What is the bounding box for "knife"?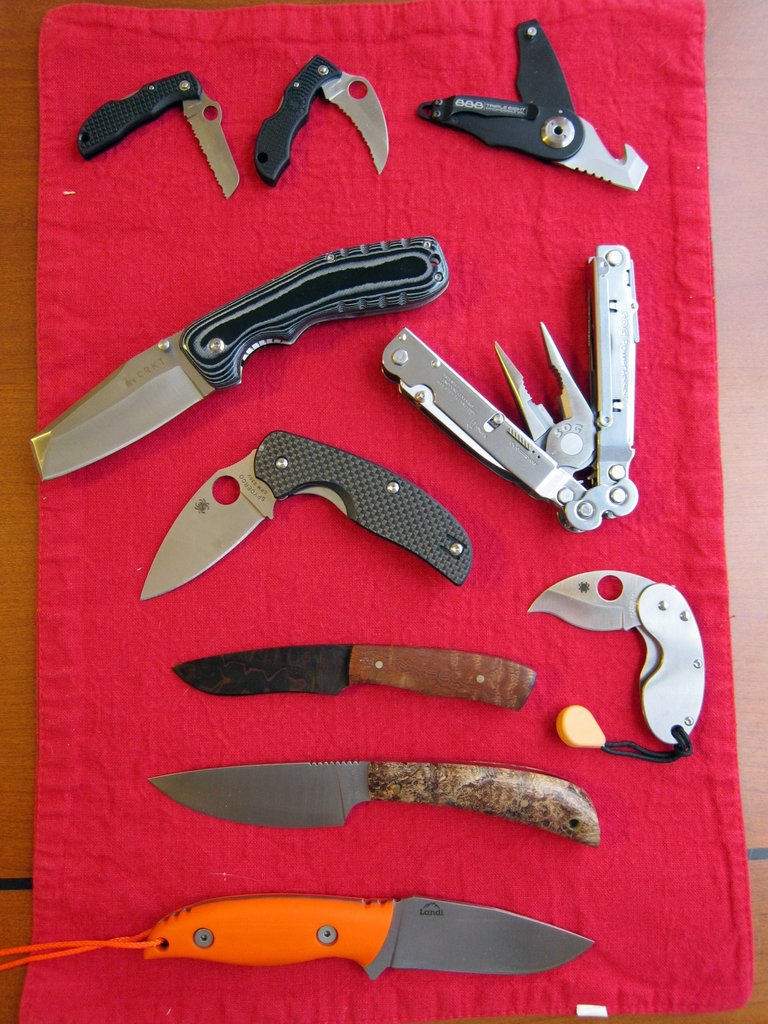
detection(142, 893, 595, 989).
